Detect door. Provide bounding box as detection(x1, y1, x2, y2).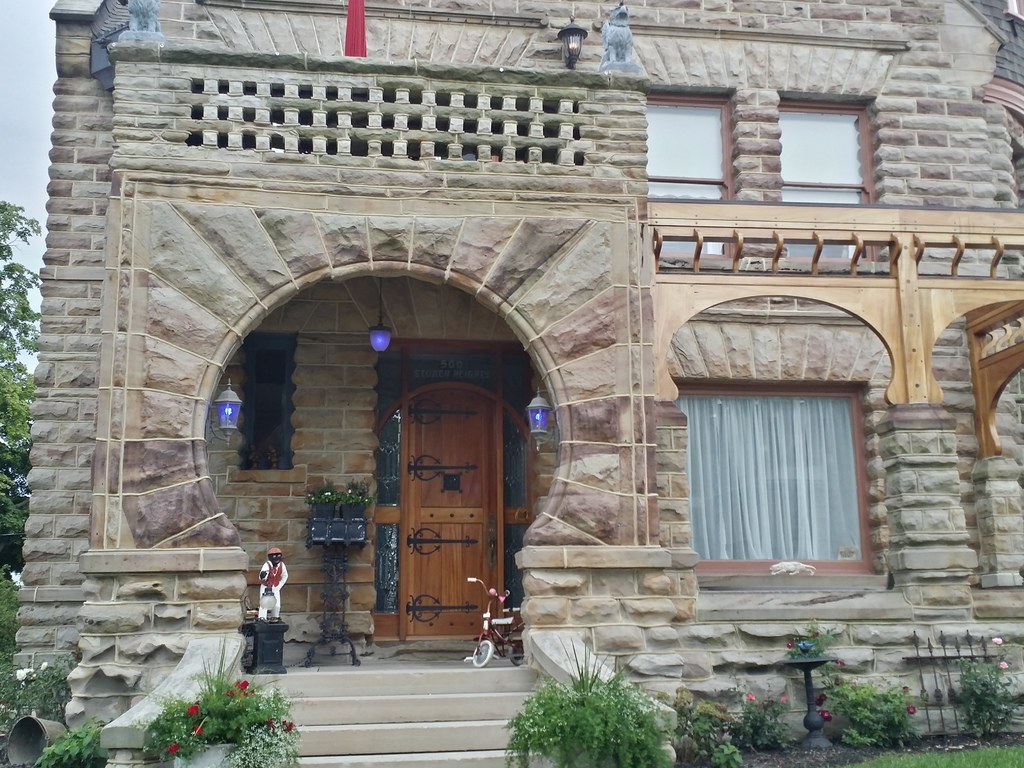
detection(371, 367, 515, 644).
